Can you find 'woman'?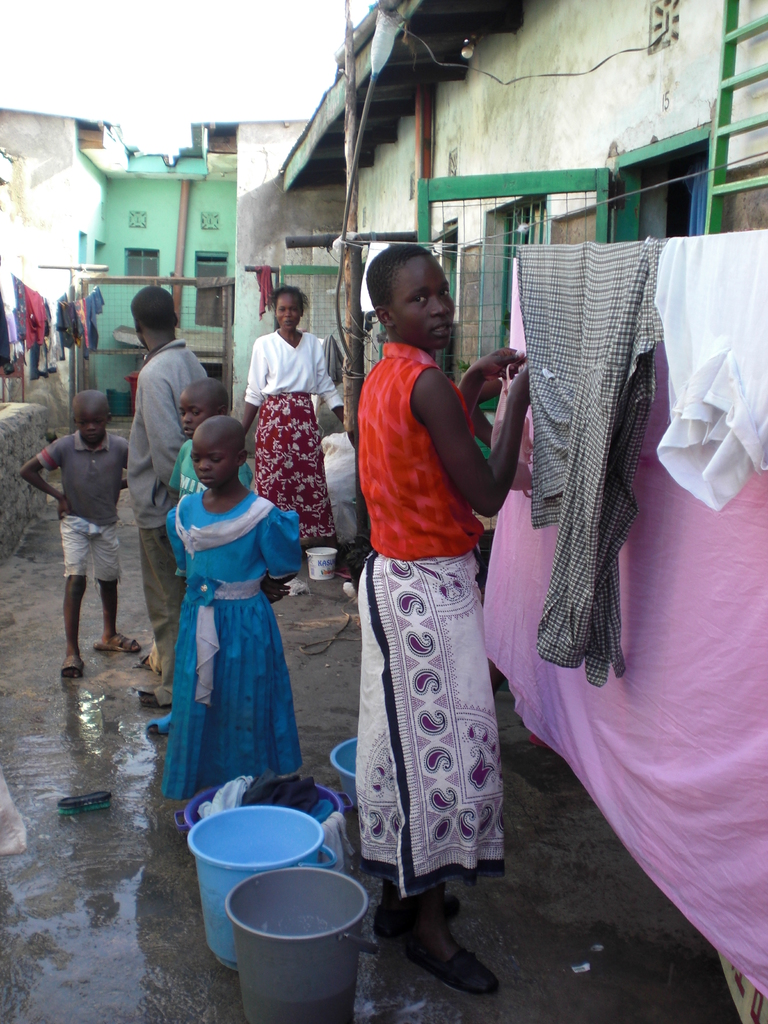
Yes, bounding box: {"x1": 238, "y1": 283, "x2": 343, "y2": 545}.
